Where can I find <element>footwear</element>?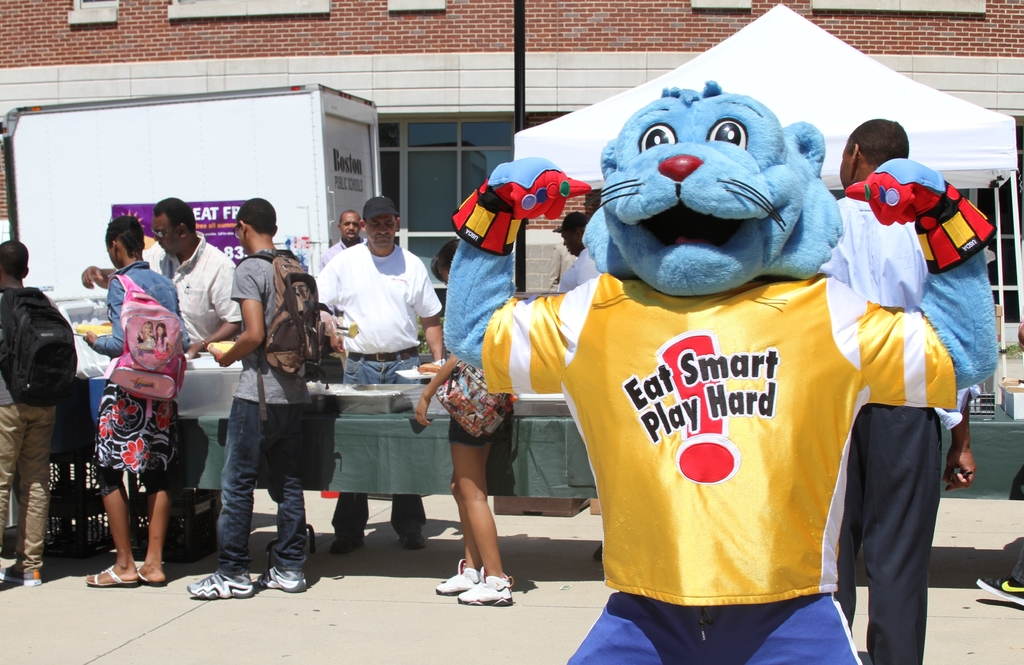
You can find it at [x1=135, y1=570, x2=166, y2=584].
